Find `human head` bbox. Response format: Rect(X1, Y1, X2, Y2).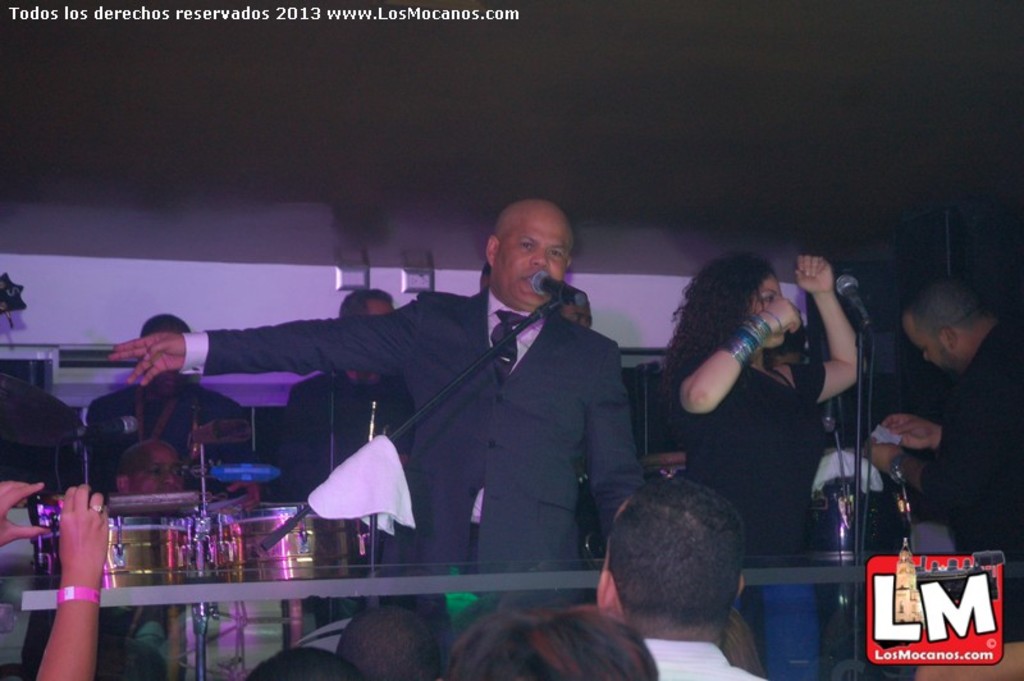
Rect(444, 605, 654, 680).
